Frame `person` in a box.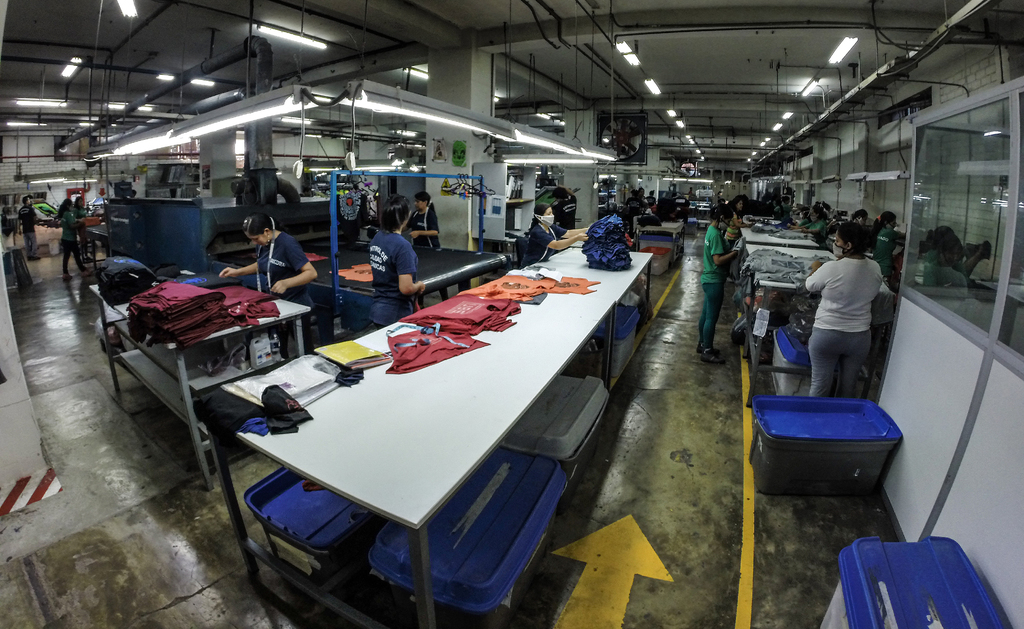
locate(364, 195, 429, 331).
